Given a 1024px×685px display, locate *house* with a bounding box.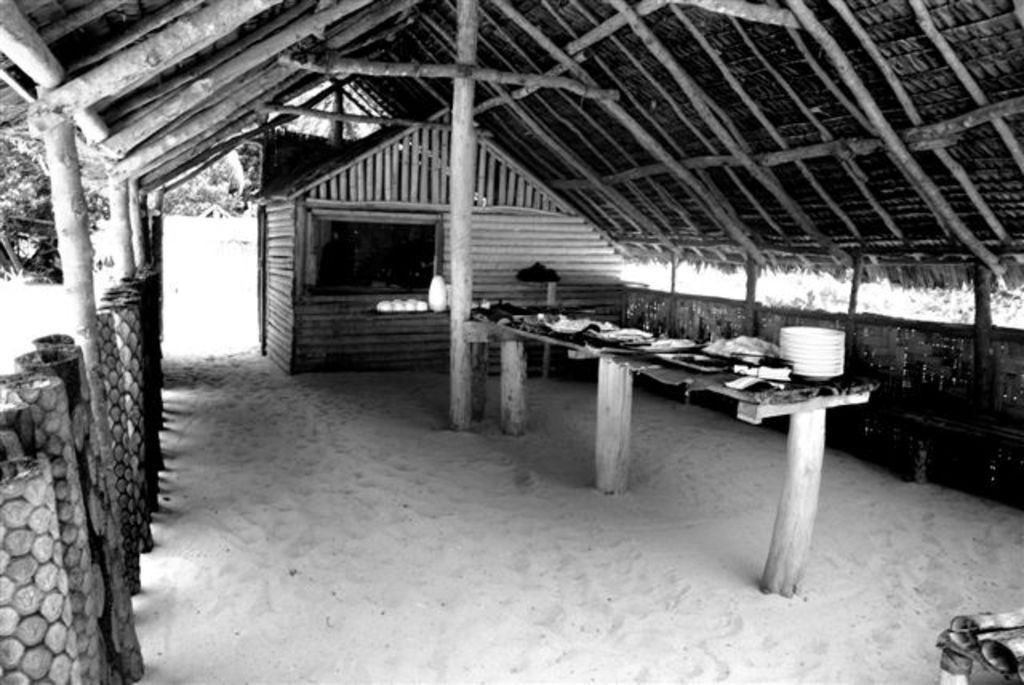
Located: region(254, 118, 629, 384).
